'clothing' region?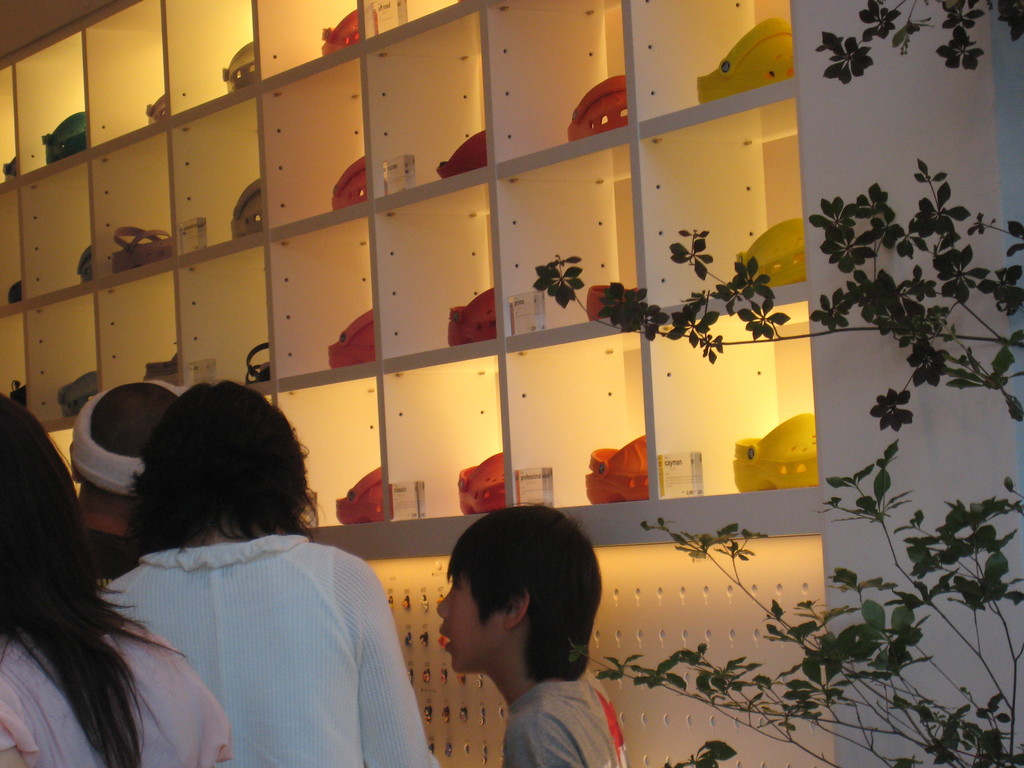
0 604 234 767
